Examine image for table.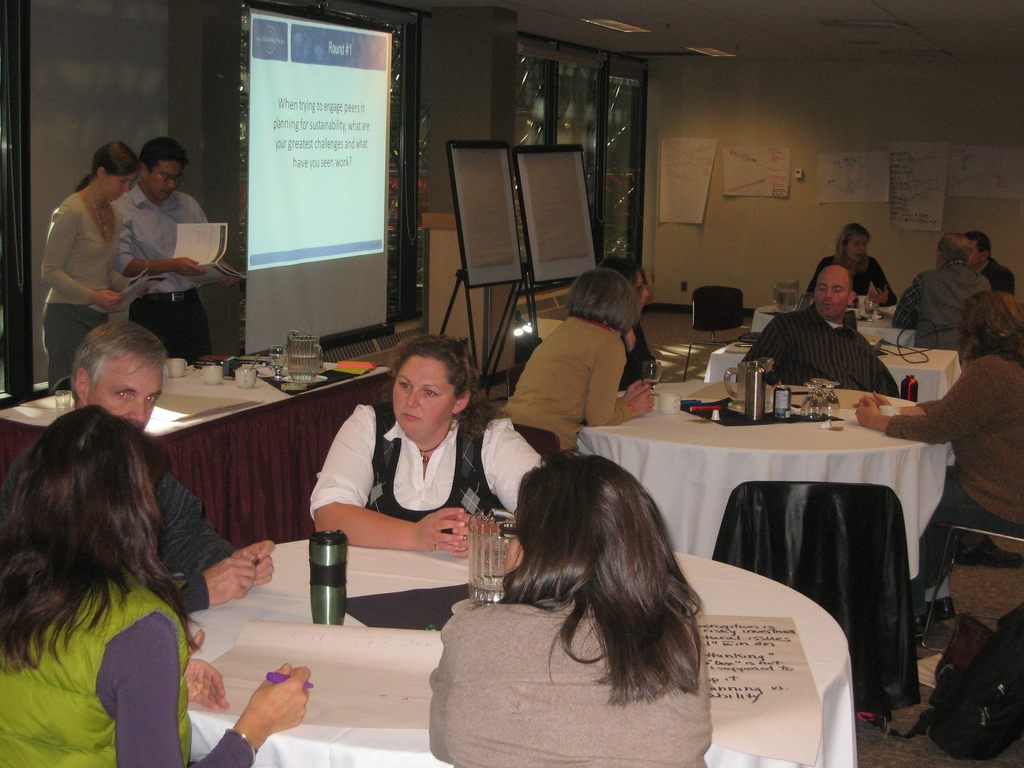
Examination result: rect(181, 459, 857, 767).
